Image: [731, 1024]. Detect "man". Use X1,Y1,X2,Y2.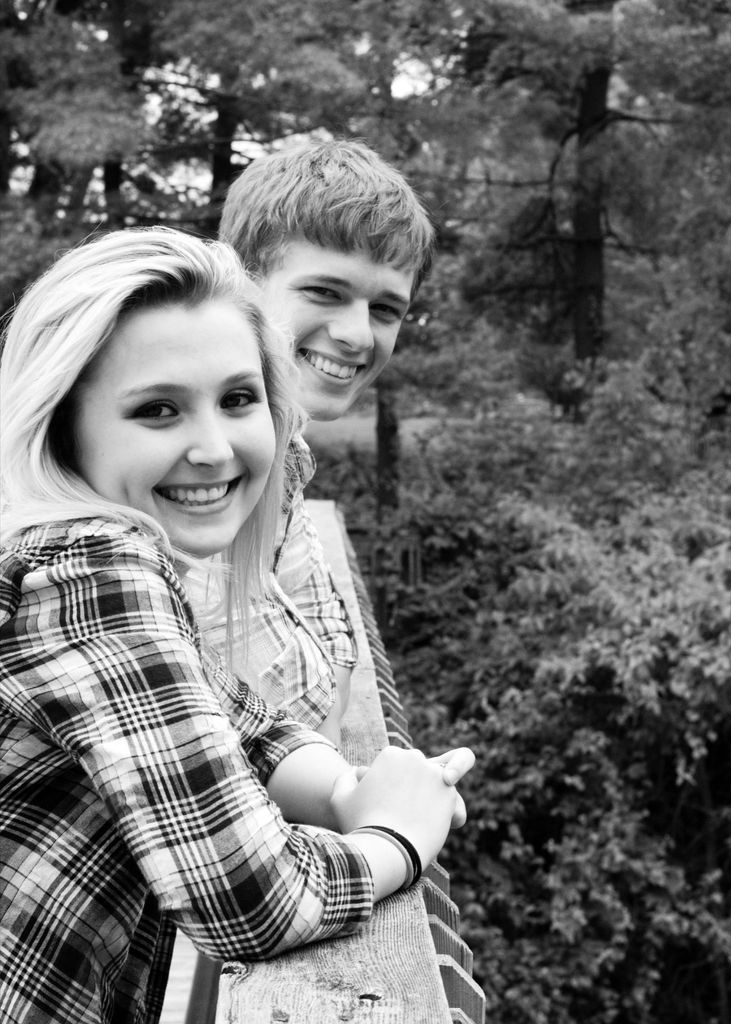
172,123,442,749.
